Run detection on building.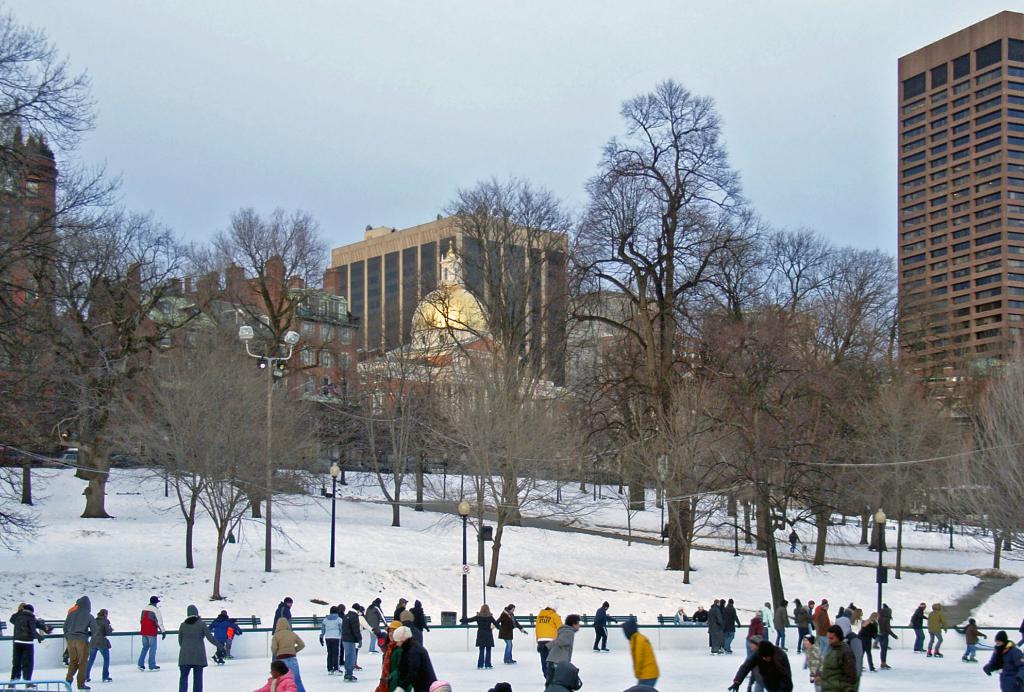
Result: <region>893, 10, 1023, 471</region>.
